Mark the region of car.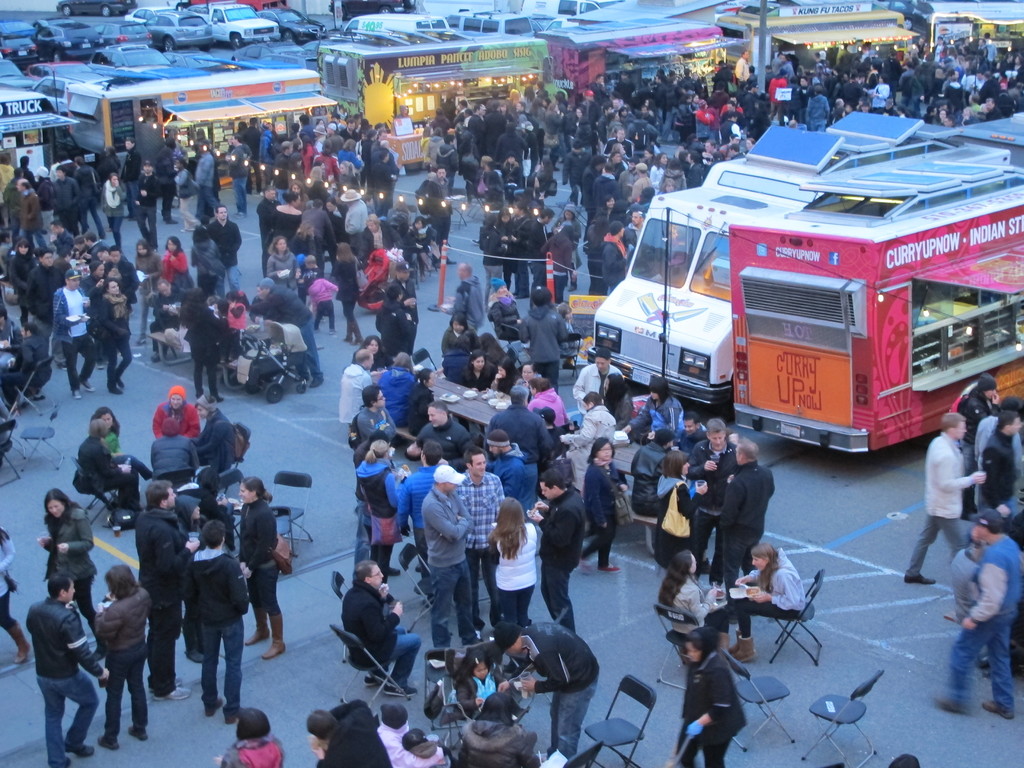
Region: (left=96, top=20, right=147, bottom=45).
